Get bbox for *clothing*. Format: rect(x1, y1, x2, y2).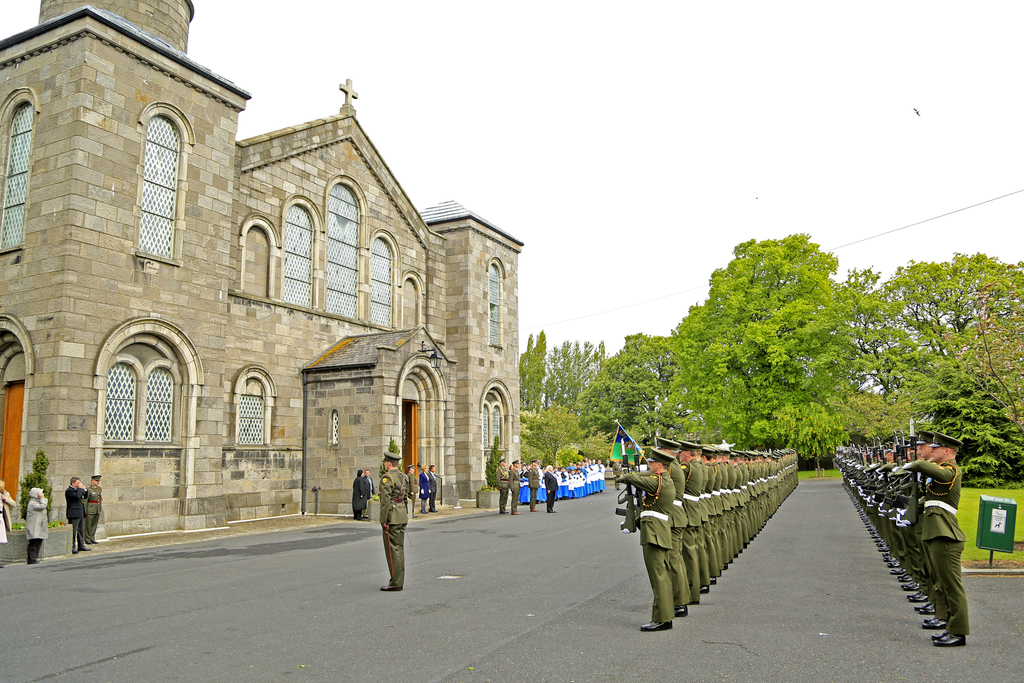
rect(524, 465, 544, 506).
